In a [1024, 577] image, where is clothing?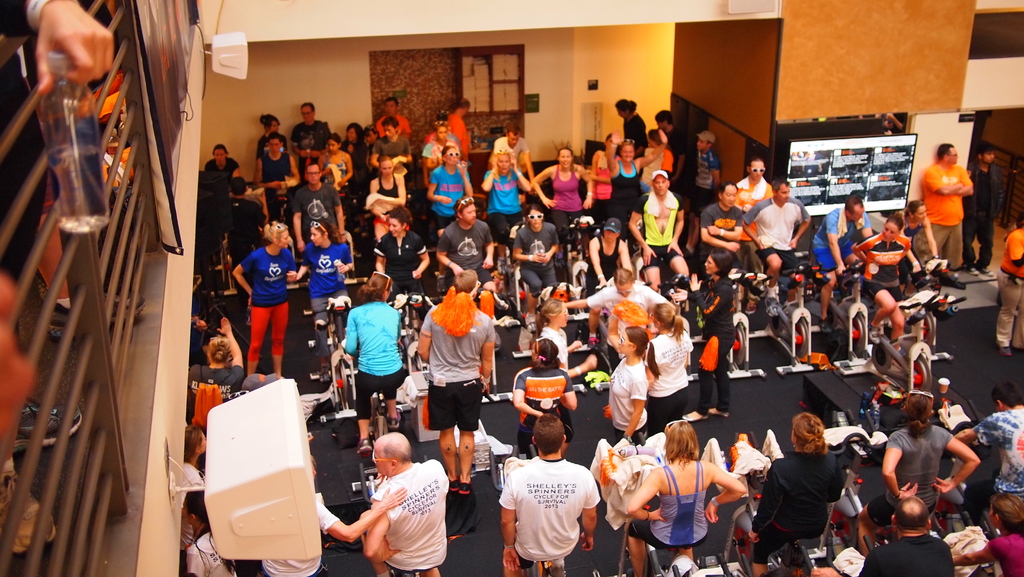
rect(349, 307, 388, 380).
